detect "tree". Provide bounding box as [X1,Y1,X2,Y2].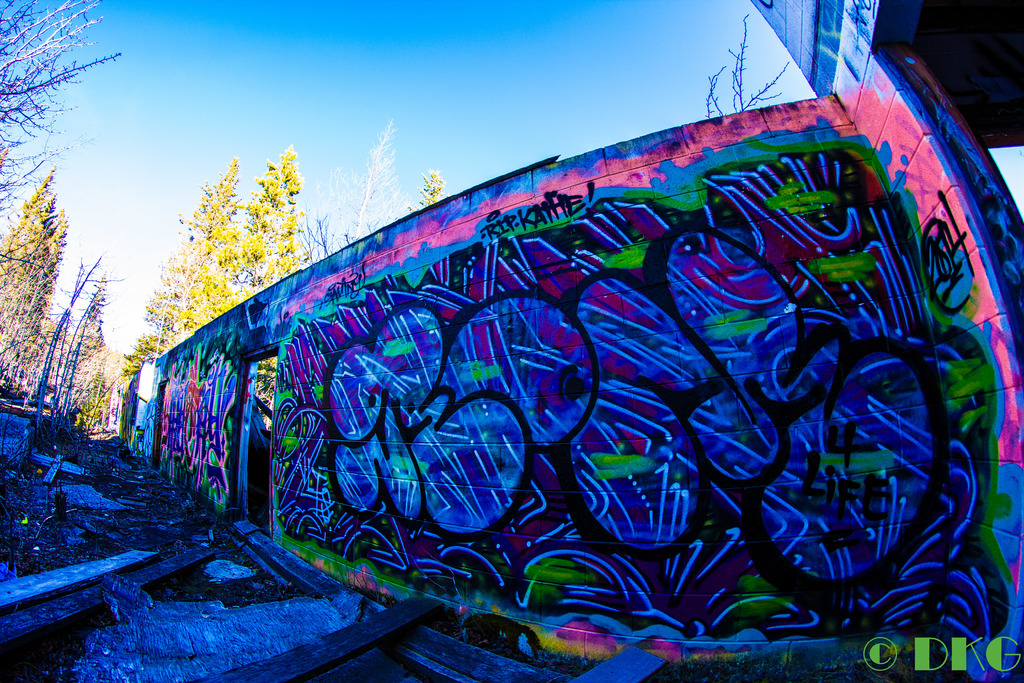
[705,4,790,115].
